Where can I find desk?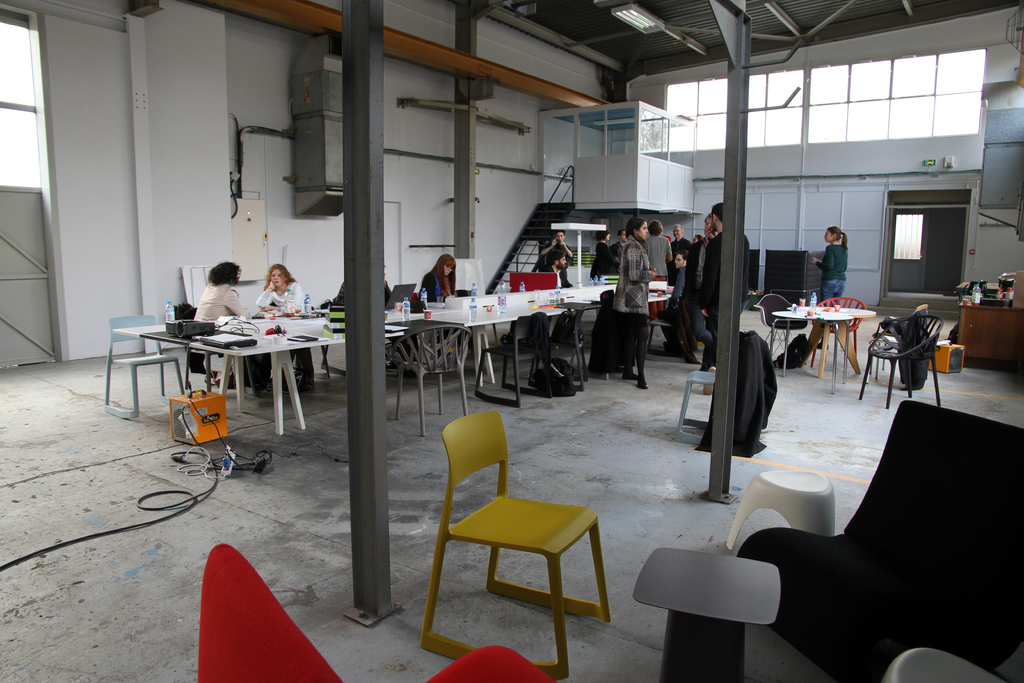
You can find it at locate(111, 317, 345, 431).
